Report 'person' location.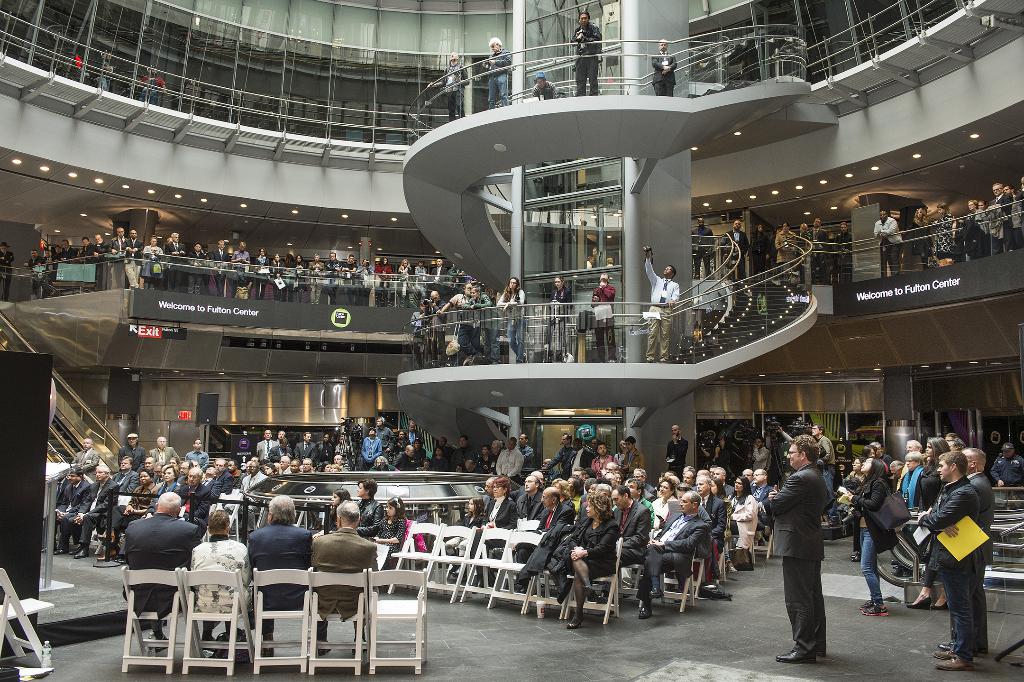
Report: (496, 275, 532, 364).
